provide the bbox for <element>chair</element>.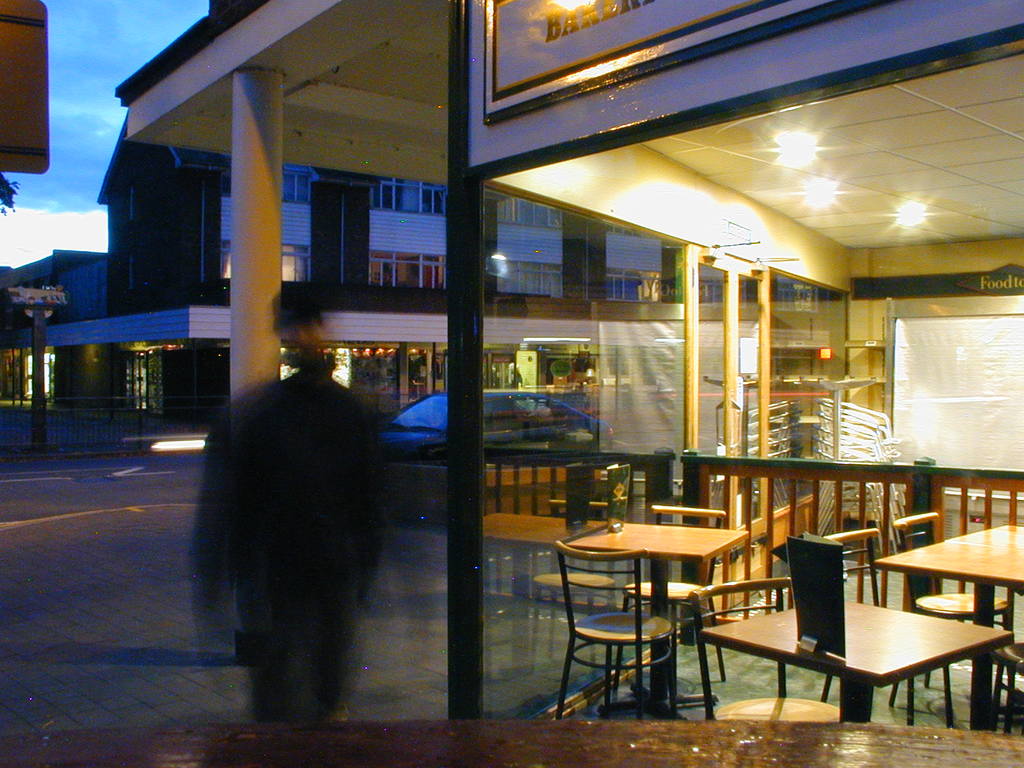
555, 539, 675, 720.
